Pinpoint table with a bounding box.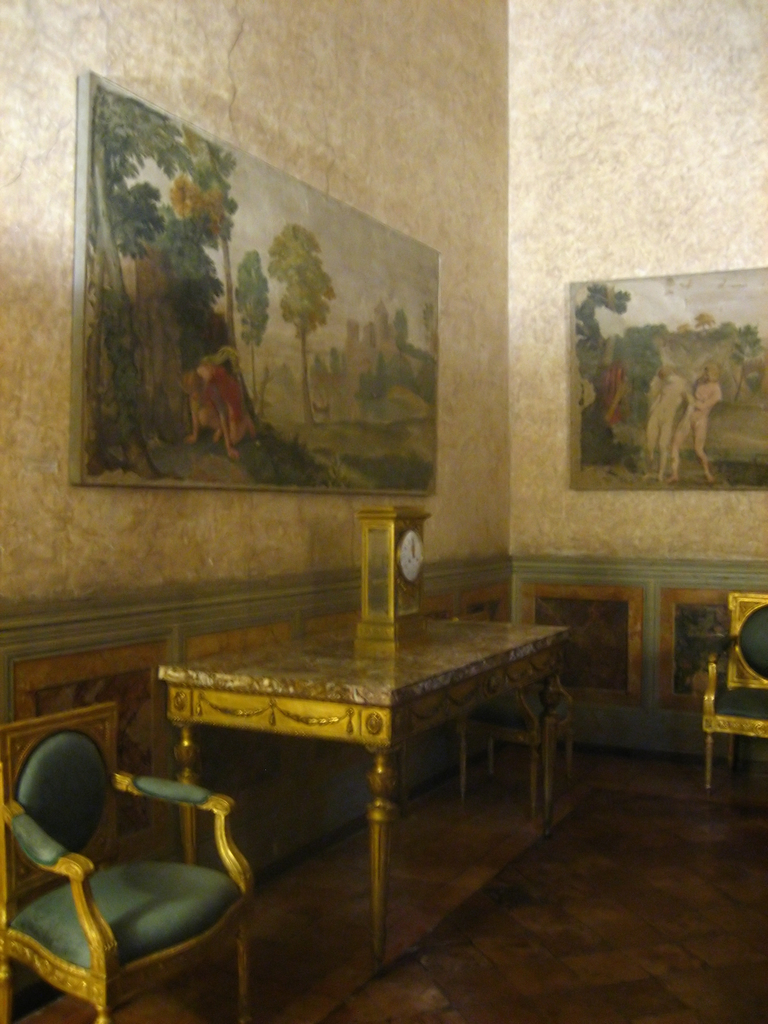
bbox(136, 577, 590, 910).
